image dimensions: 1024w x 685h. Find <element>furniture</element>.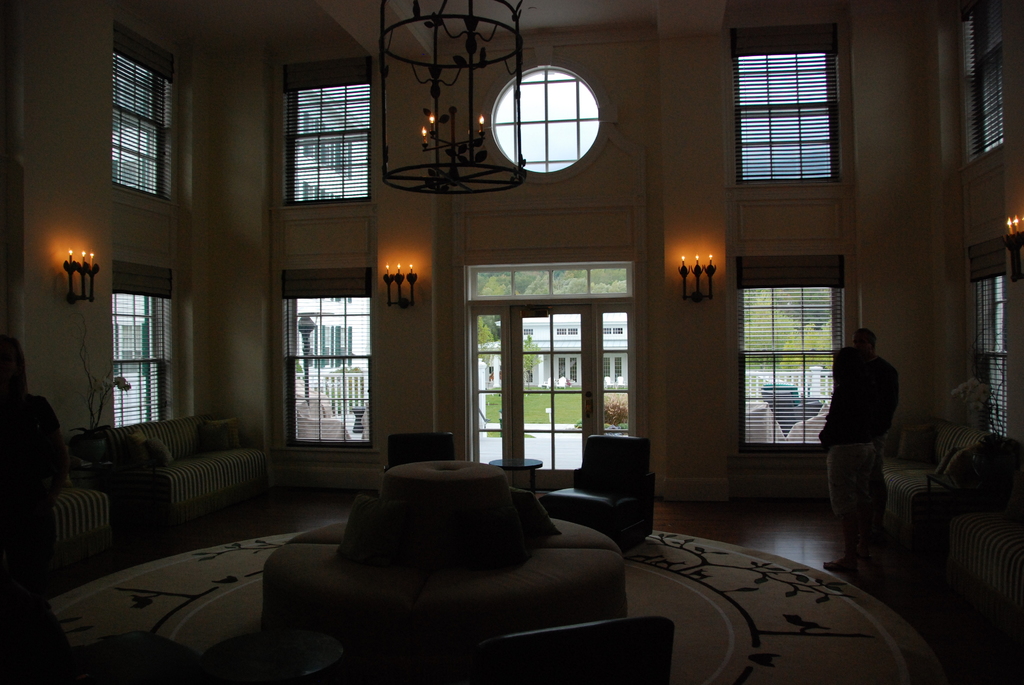
bbox(123, 413, 270, 523).
